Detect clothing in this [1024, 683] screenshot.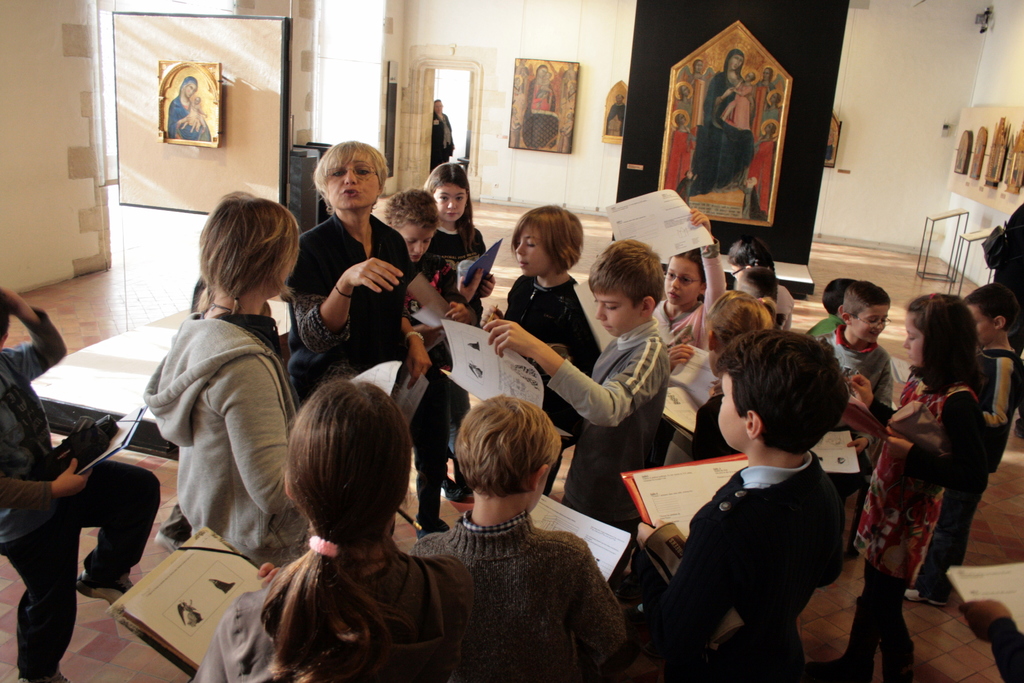
Detection: [left=0, top=311, right=163, bottom=682].
